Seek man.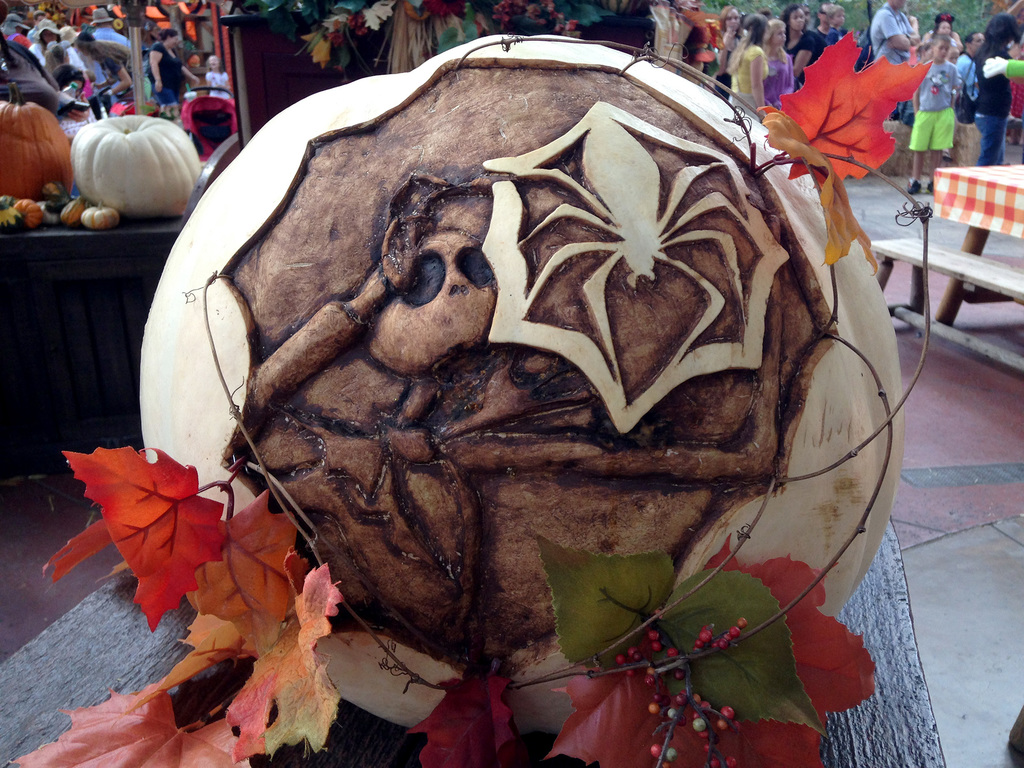
bbox(794, 2, 814, 42).
